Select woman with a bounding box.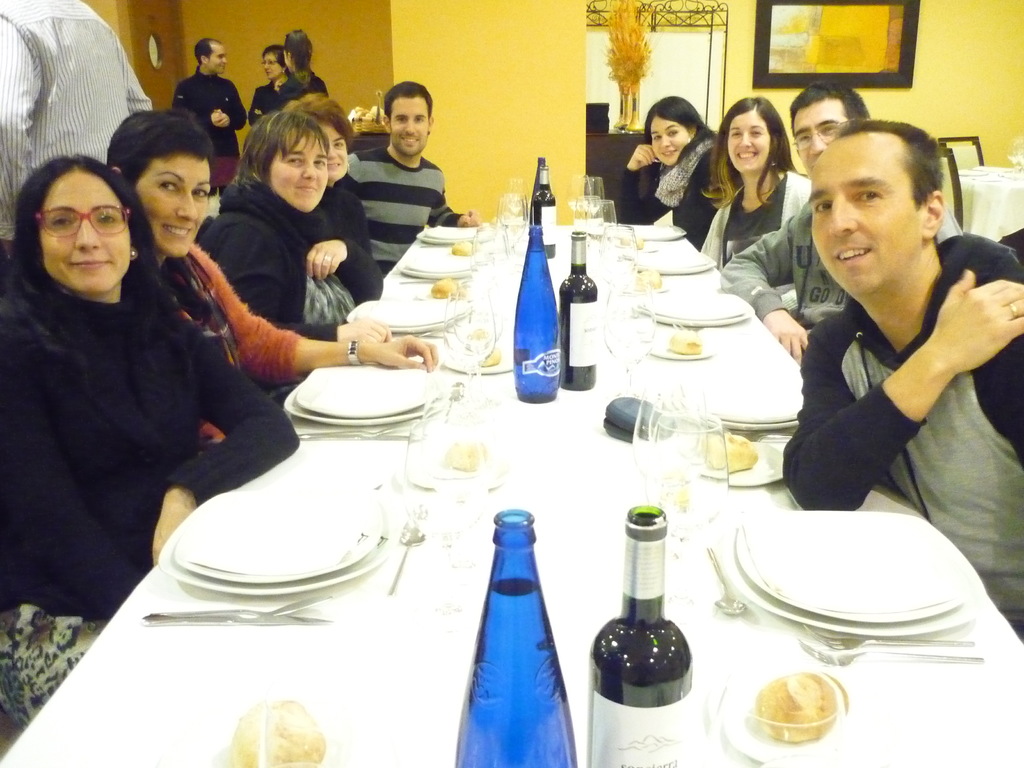
bbox=(195, 114, 396, 342).
